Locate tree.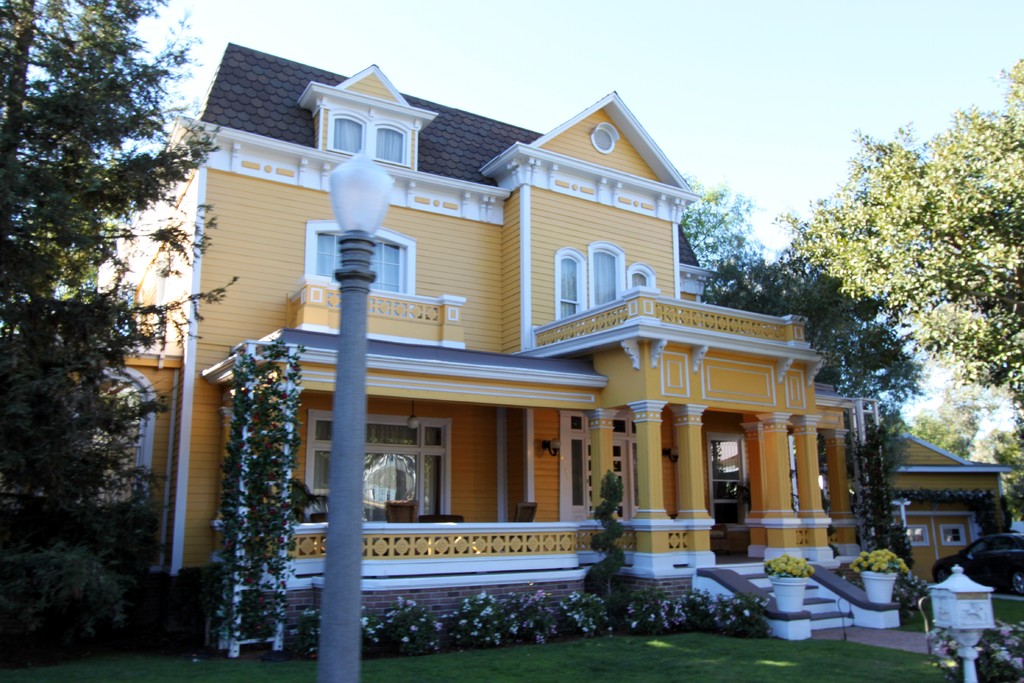
Bounding box: 813, 386, 910, 500.
